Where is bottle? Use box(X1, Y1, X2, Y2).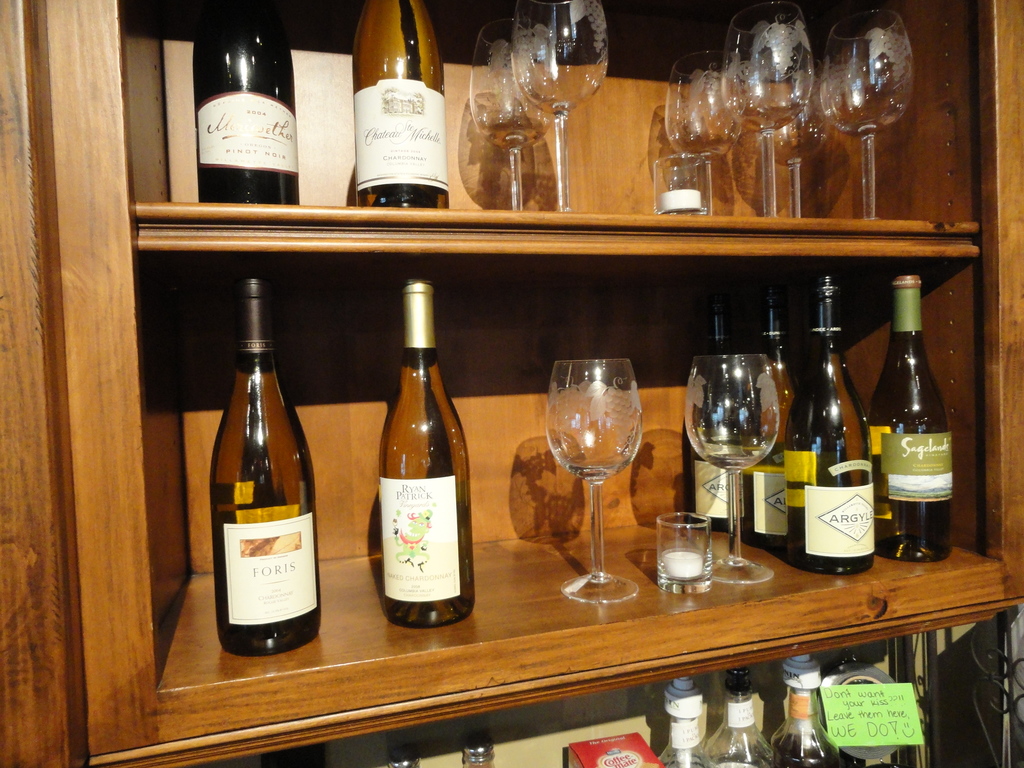
box(383, 751, 420, 767).
